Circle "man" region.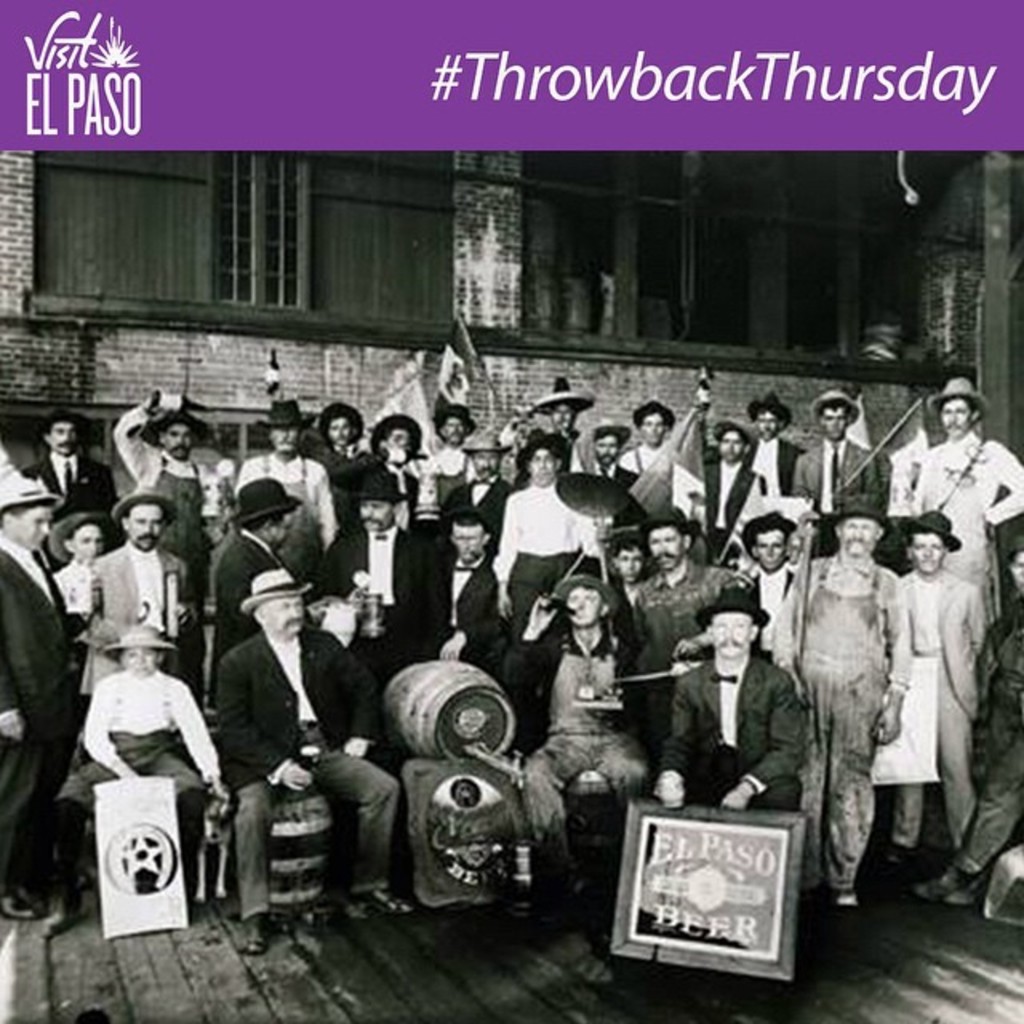
Region: x1=328 y1=454 x2=429 y2=624.
